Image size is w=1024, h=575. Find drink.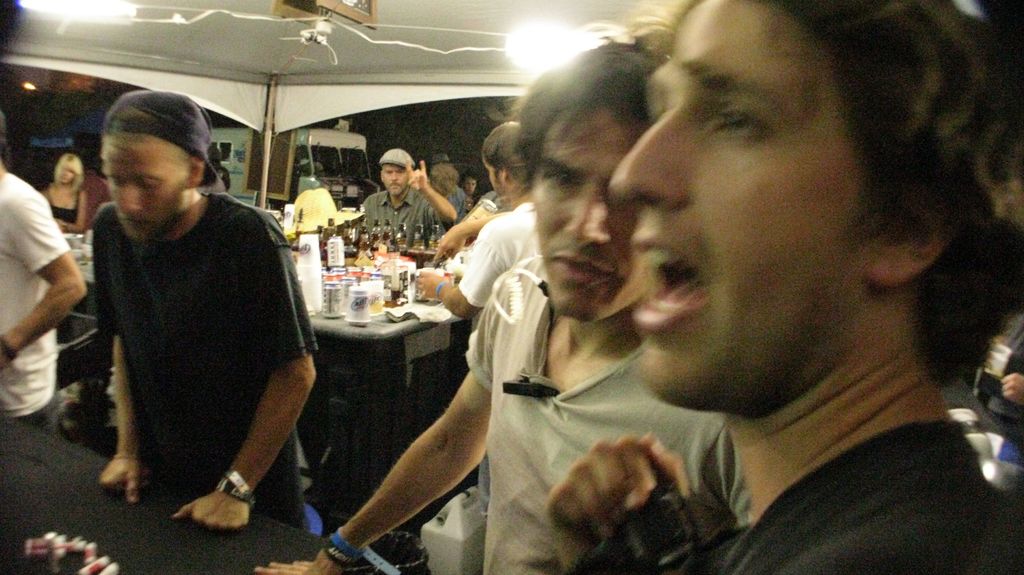
x1=413 y1=237 x2=427 y2=254.
